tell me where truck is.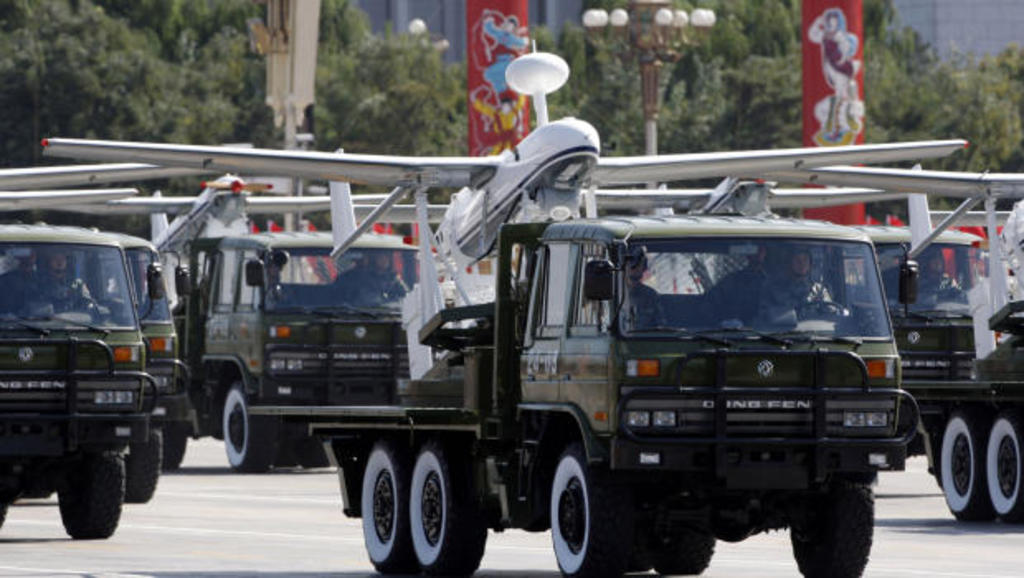
truck is at <bbox>913, 301, 1022, 532</bbox>.
